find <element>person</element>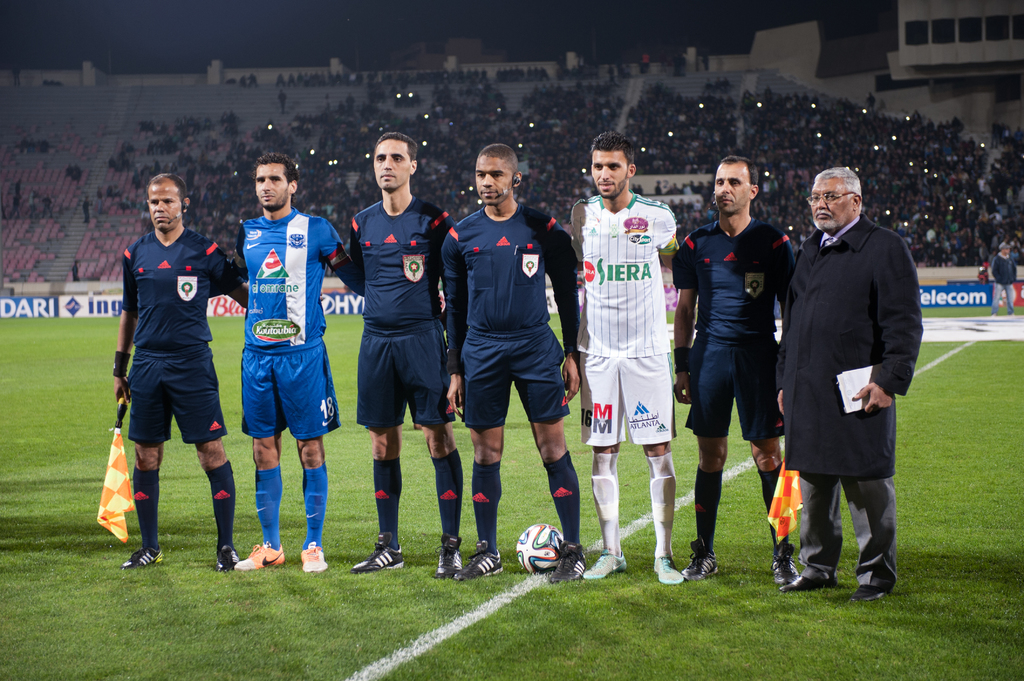
{"x1": 228, "y1": 149, "x2": 365, "y2": 574}
